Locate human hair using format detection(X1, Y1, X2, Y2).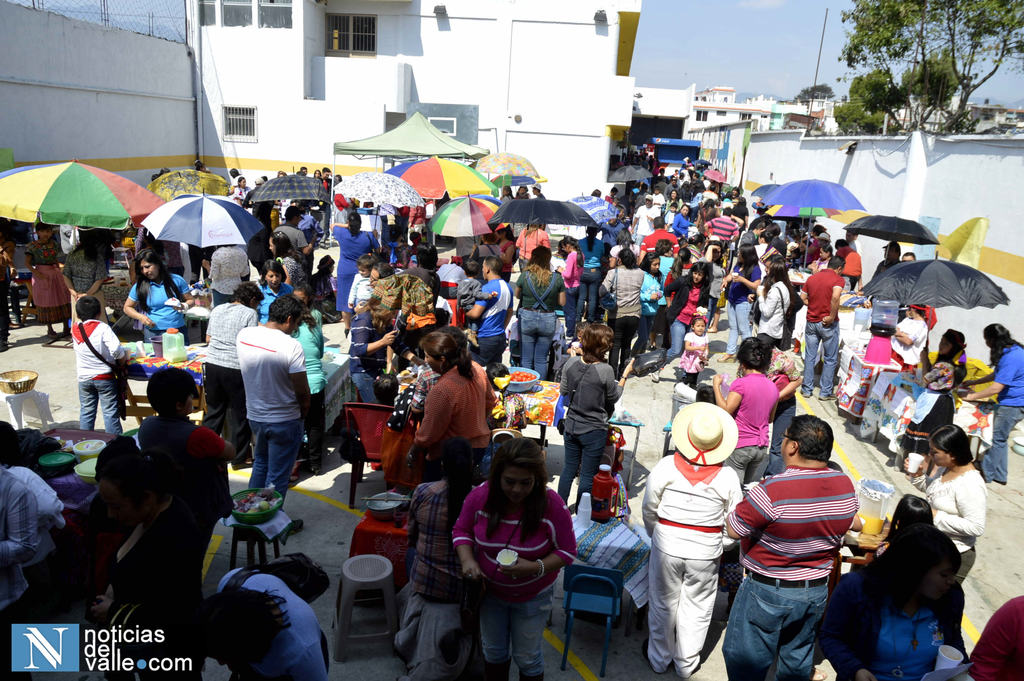
detection(760, 231, 771, 252).
